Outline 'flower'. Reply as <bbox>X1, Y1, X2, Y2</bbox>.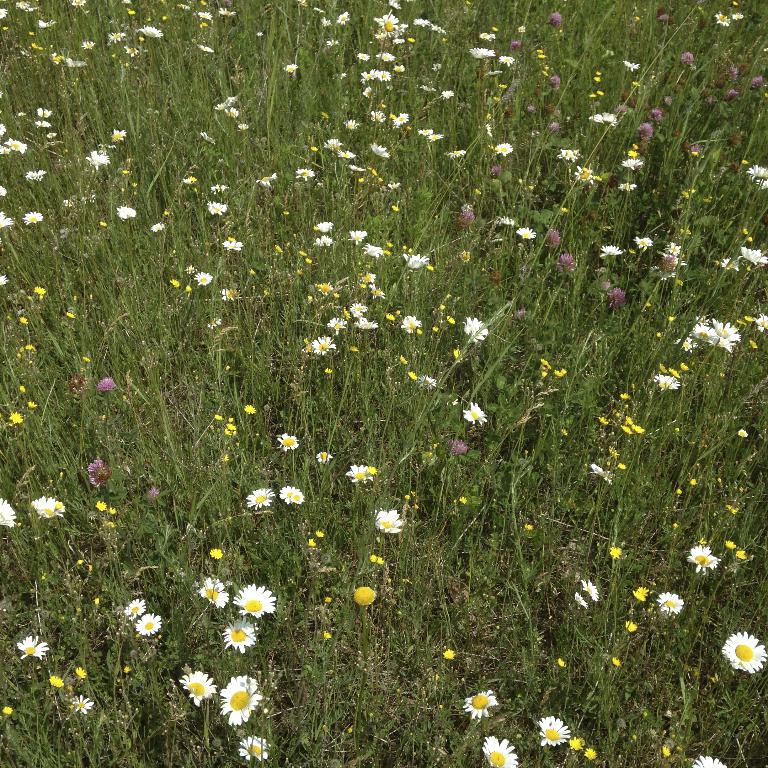
<bbox>106, 127, 125, 143</bbox>.
